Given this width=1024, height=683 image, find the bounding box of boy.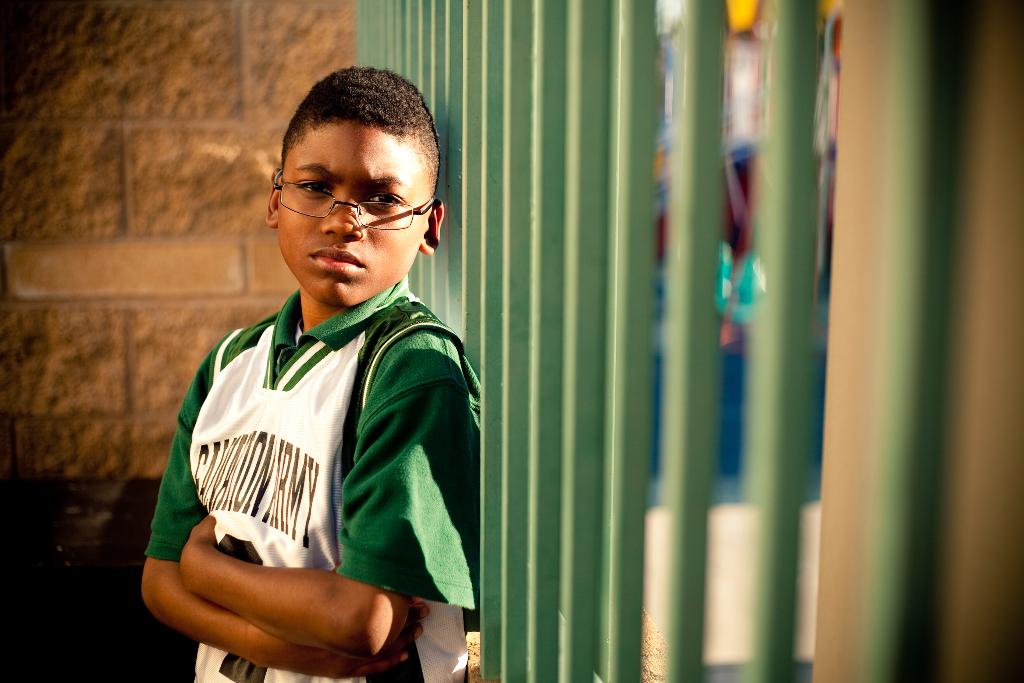
170 70 487 680.
